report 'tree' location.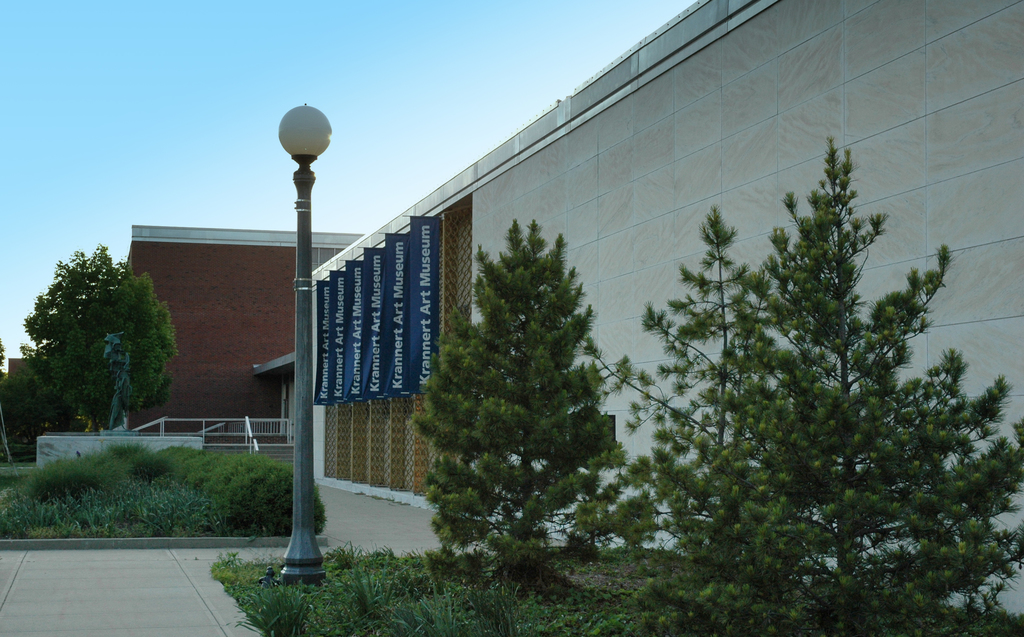
Report: [left=420, top=214, right=663, bottom=576].
